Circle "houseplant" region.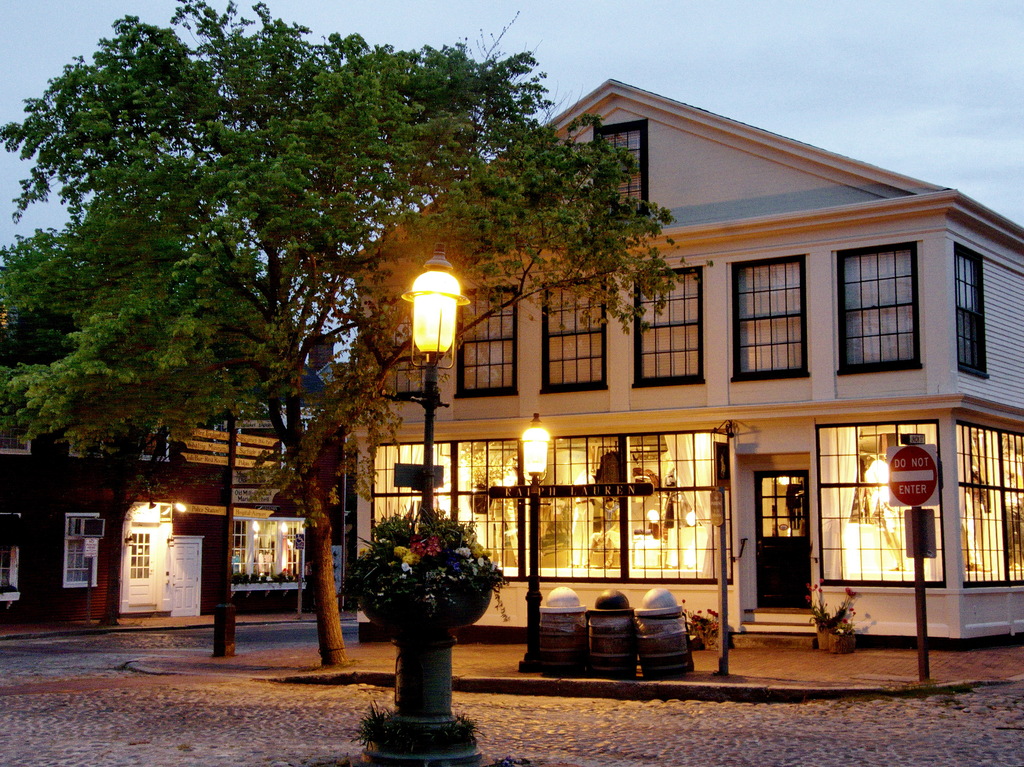
Region: (left=337, top=480, right=511, bottom=732).
